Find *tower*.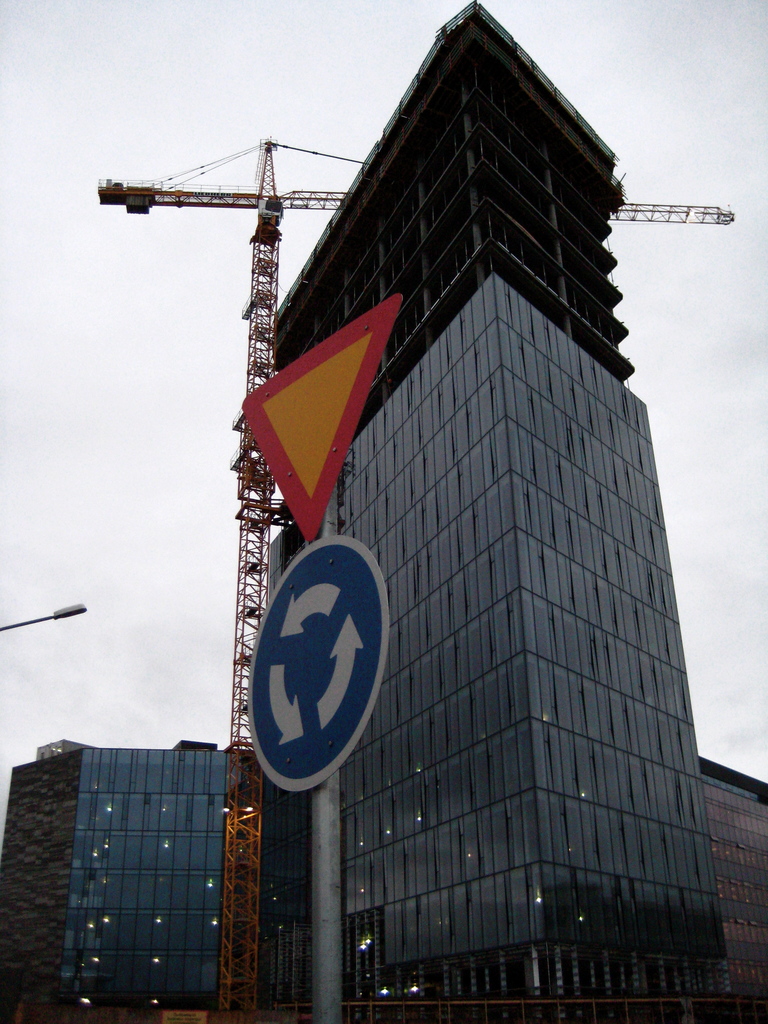
l=252, t=0, r=700, b=1003.
